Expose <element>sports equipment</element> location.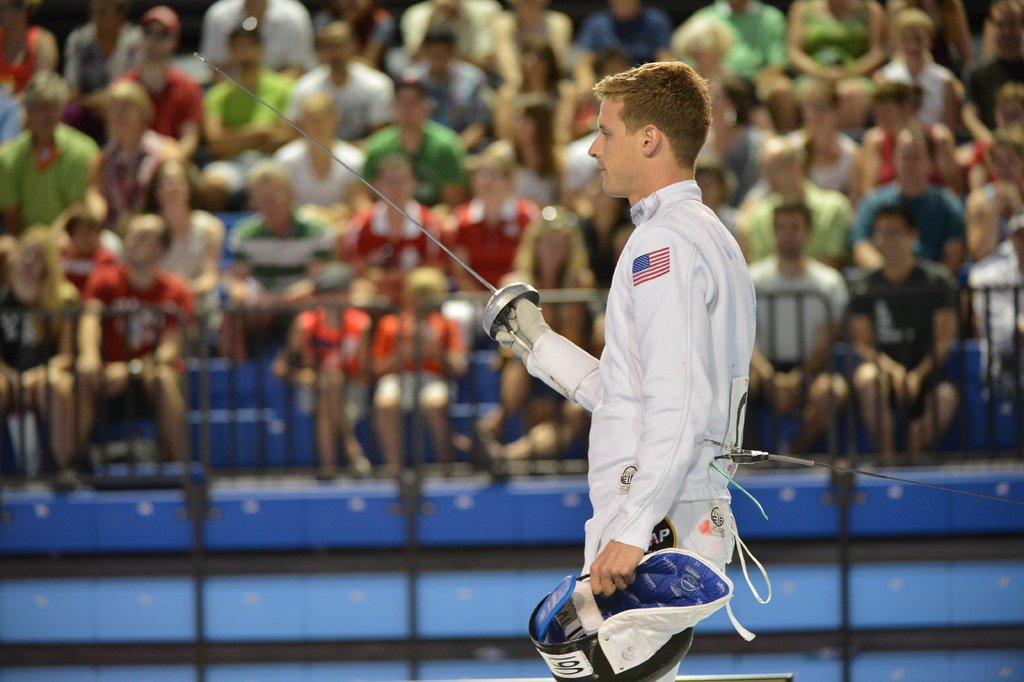
Exposed at bbox(527, 551, 734, 681).
